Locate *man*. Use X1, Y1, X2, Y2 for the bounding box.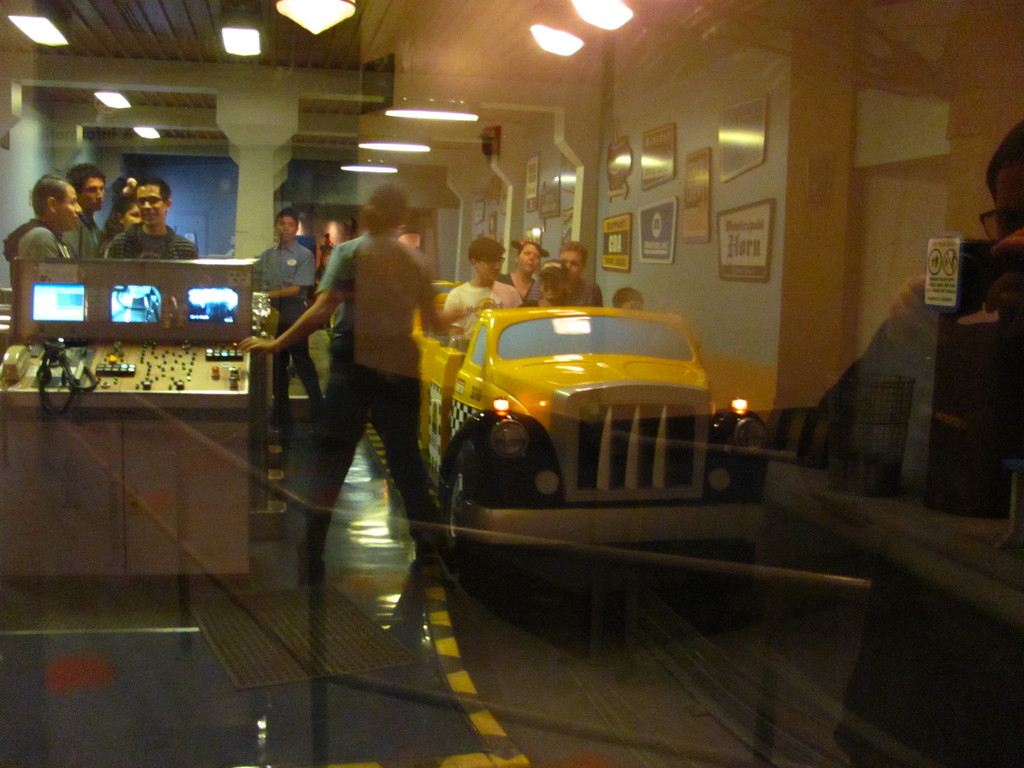
439, 239, 522, 329.
